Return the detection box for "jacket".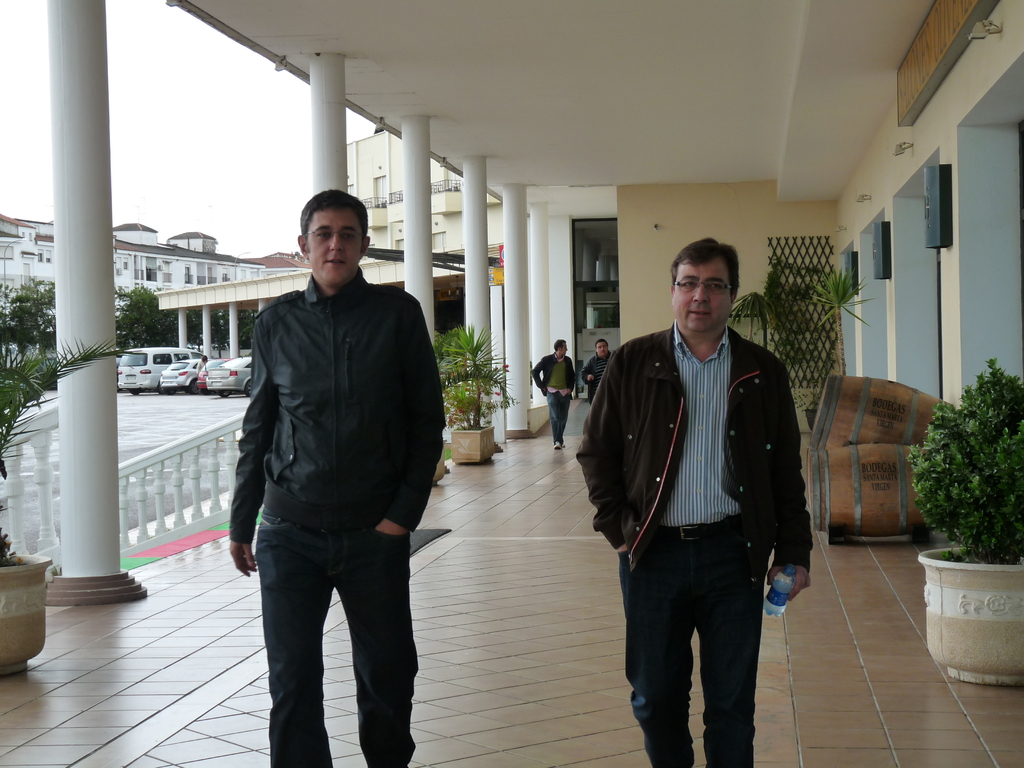
BBox(529, 352, 577, 397).
